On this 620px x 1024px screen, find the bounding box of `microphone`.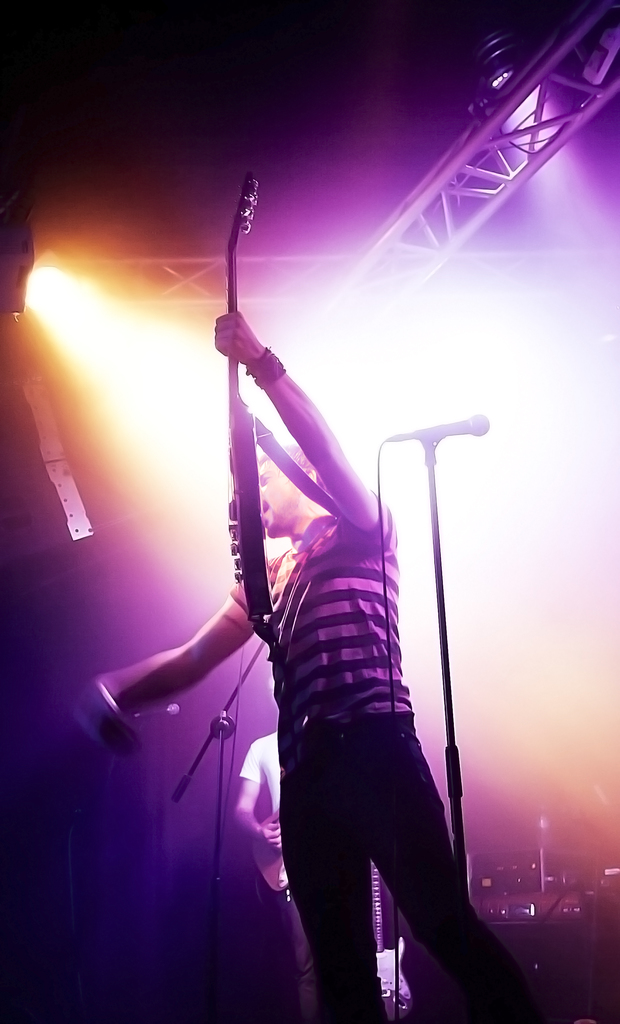
Bounding box: [x1=385, y1=403, x2=497, y2=459].
